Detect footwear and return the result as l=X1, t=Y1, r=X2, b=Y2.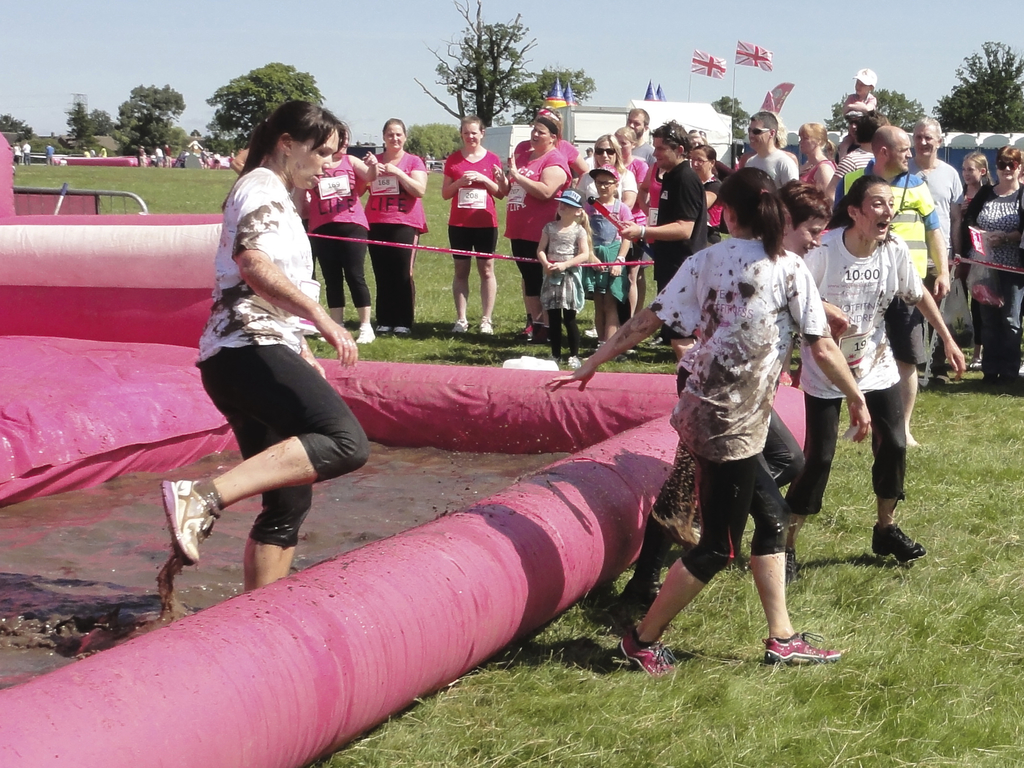
l=393, t=326, r=413, b=337.
